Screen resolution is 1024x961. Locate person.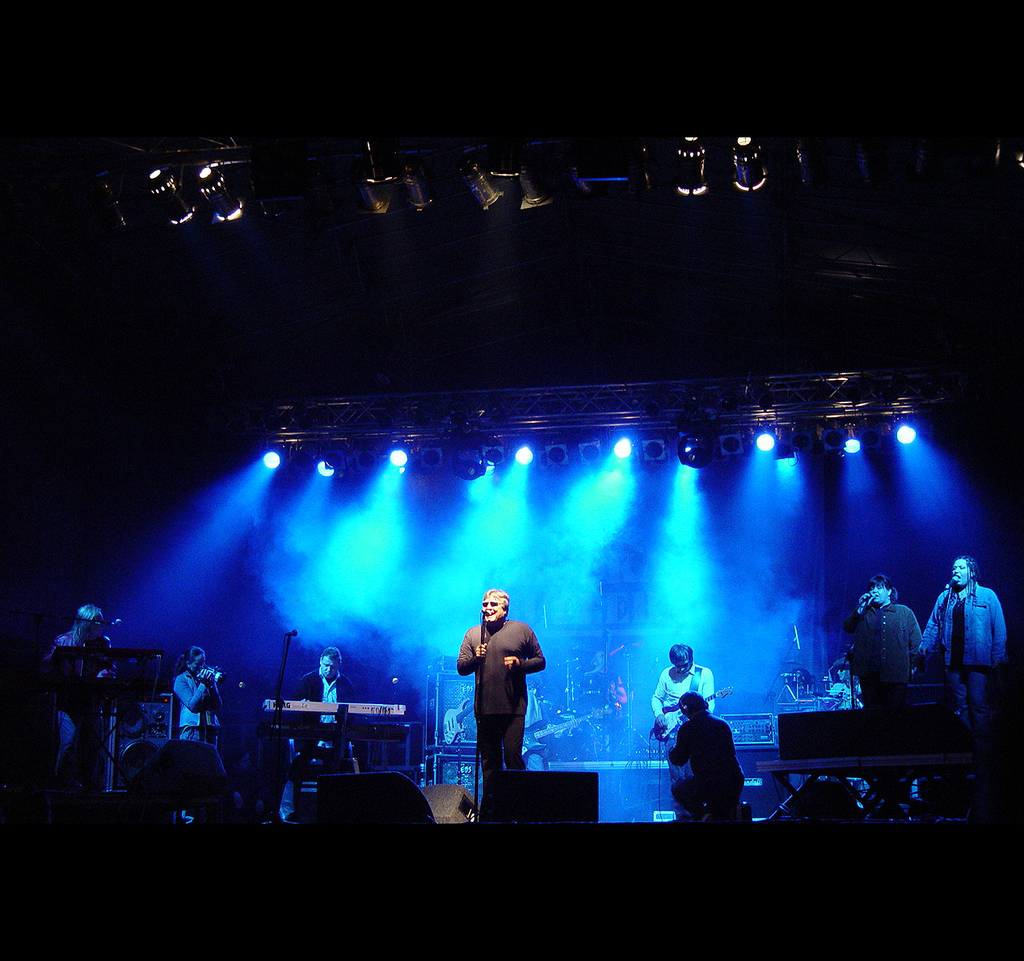
Rect(284, 647, 348, 827).
